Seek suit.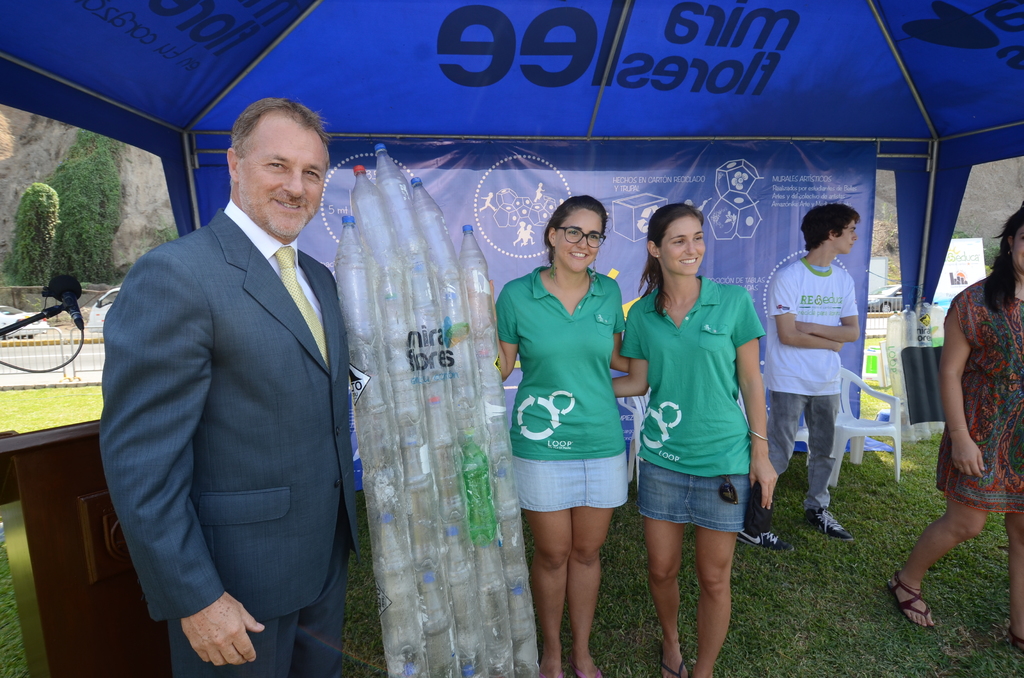
[left=94, top=93, right=370, bottom=666].
